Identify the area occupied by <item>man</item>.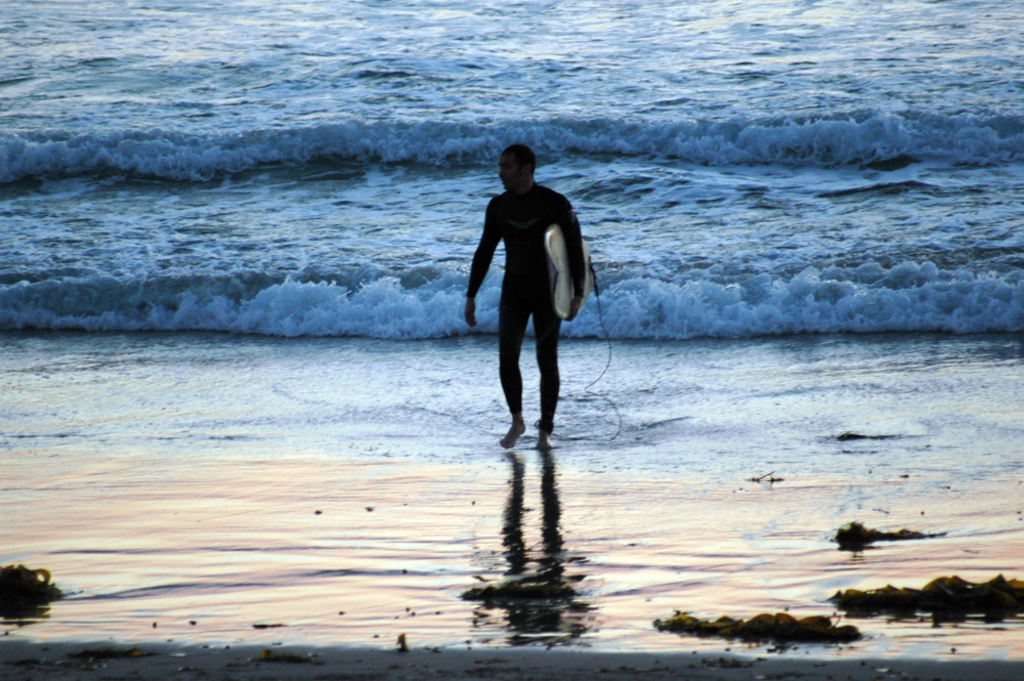
Area: (472,135,599,471).
